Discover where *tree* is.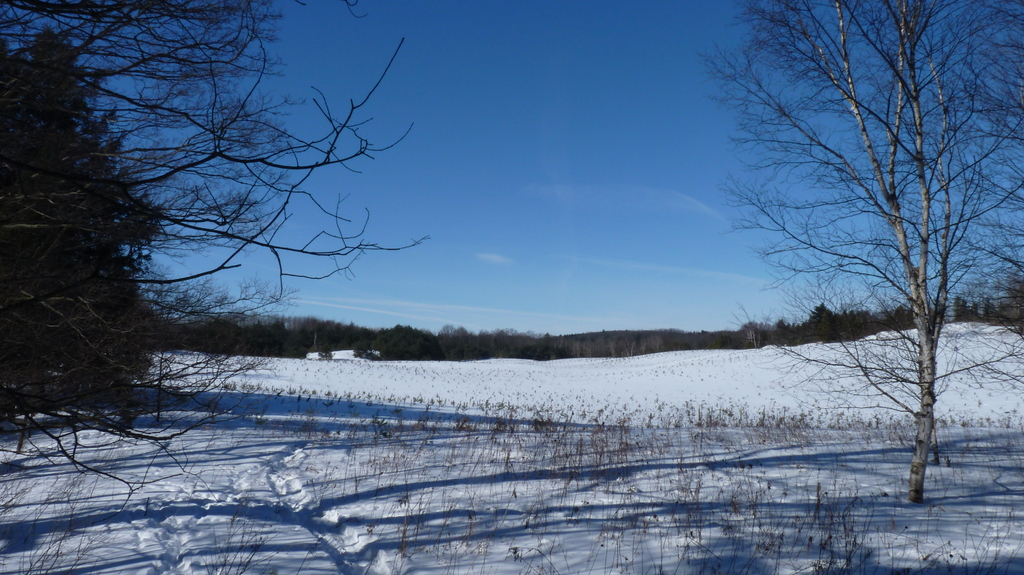
Discovered at [753, 324, 772, 347].
